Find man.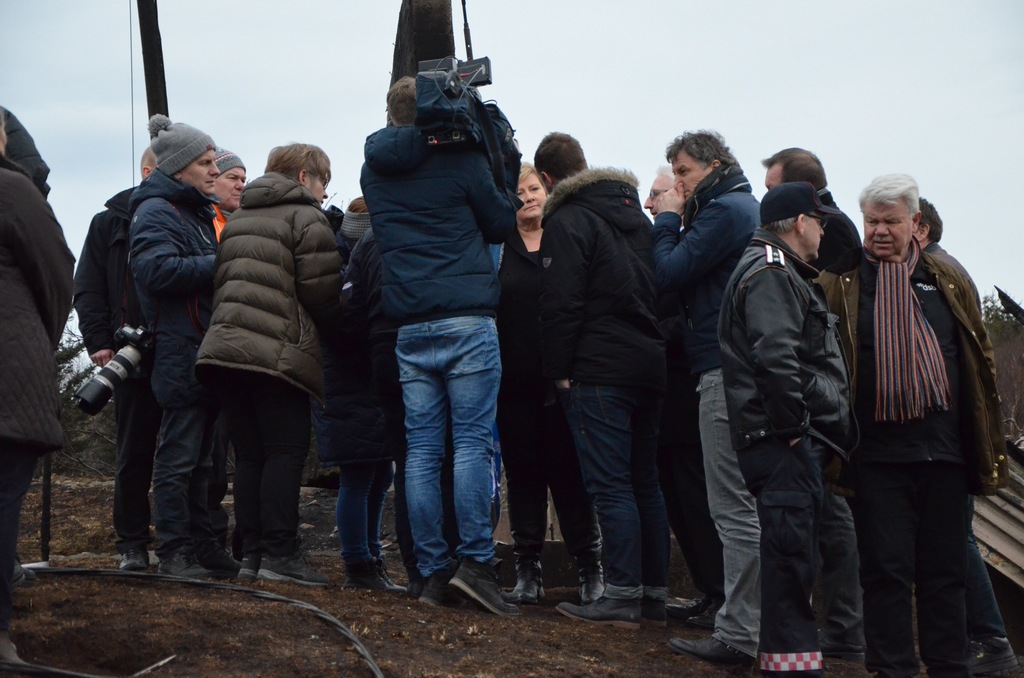
left=212, top=143, right=256, bottom=248.
